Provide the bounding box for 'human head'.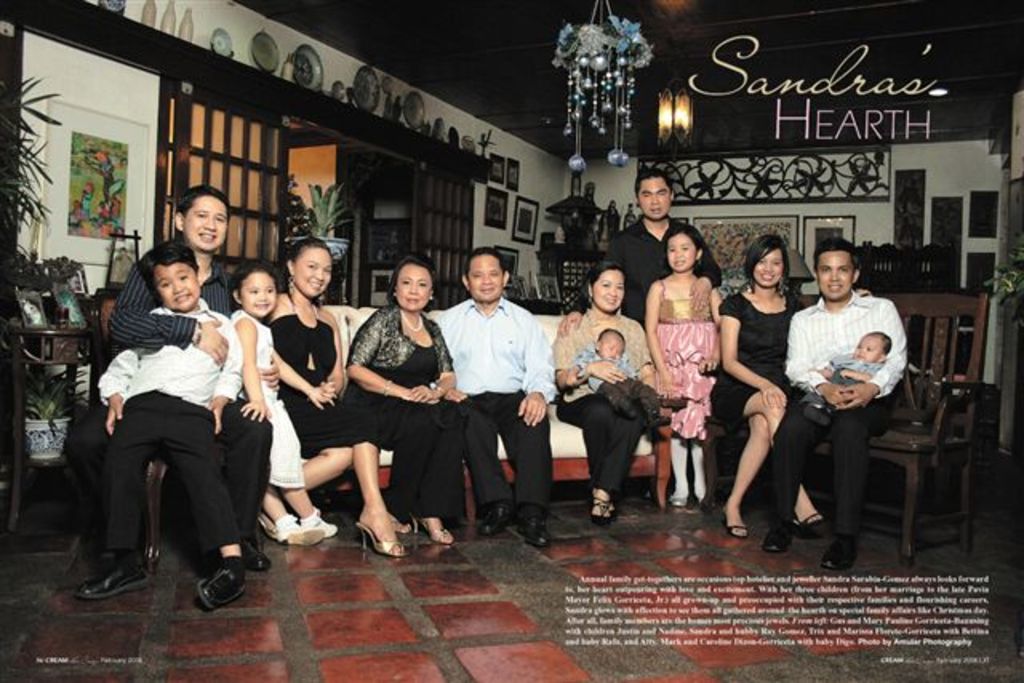
crop(661, 224, 709, 274).
